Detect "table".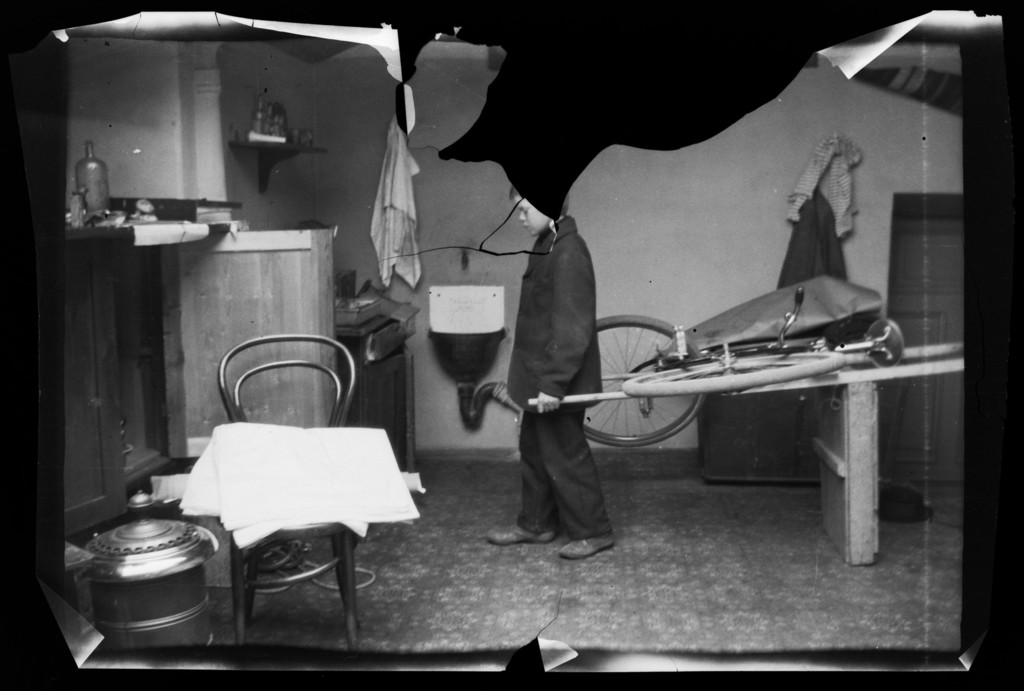
Detected at region(173, 425, 412, 644).
